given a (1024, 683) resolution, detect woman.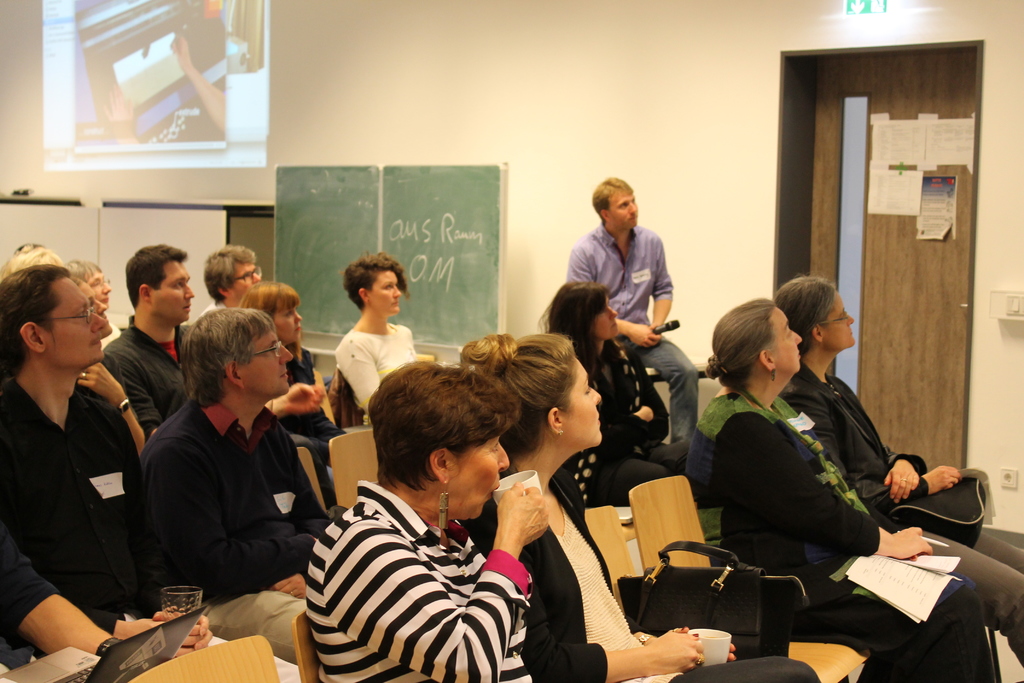
region(772, 272, 1023, 668).
